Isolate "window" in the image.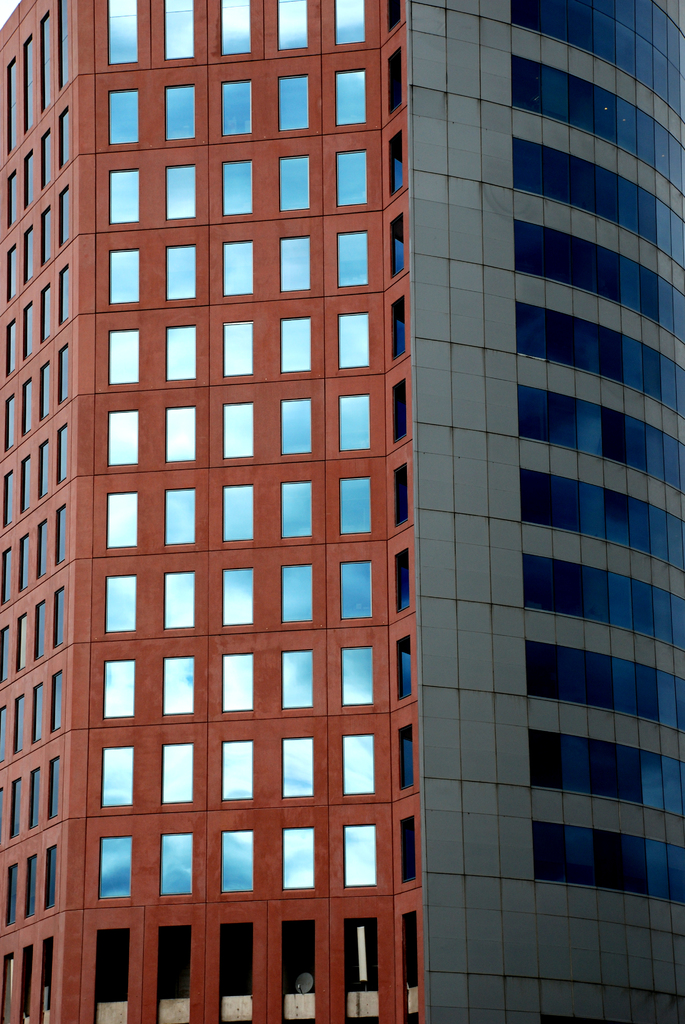
Isolated region: x1=158, y1=924, x2=191, y2=1023.
